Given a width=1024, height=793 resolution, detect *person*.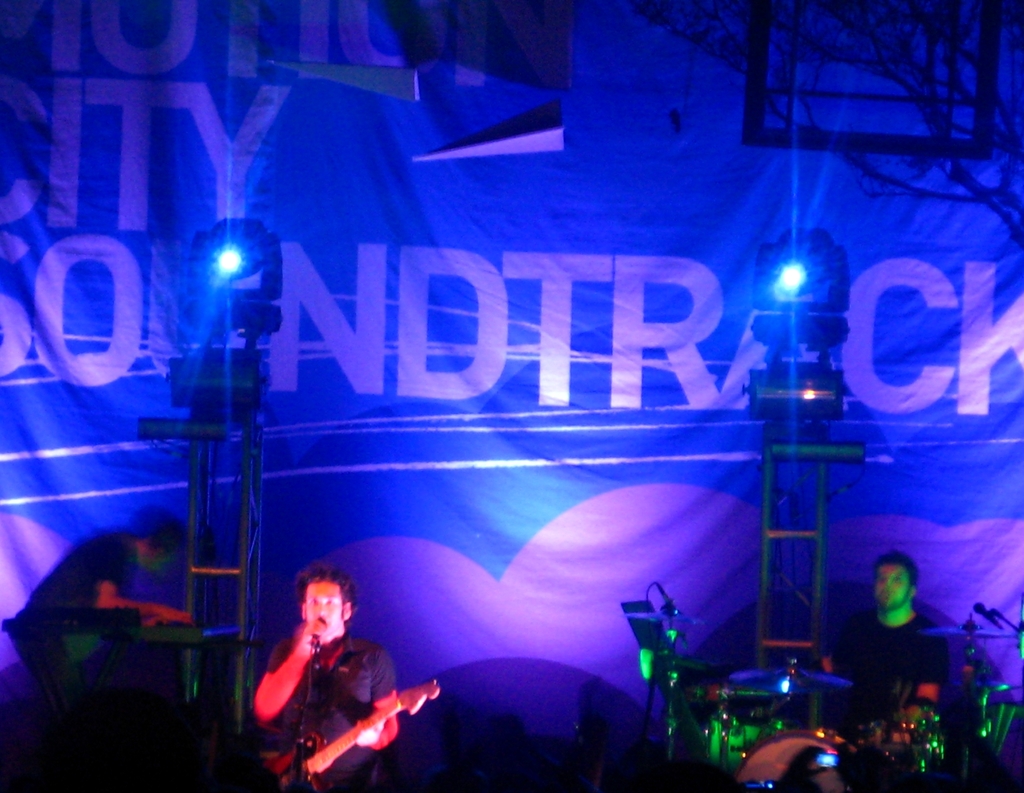
bbox(0, 517, 191, 729).
